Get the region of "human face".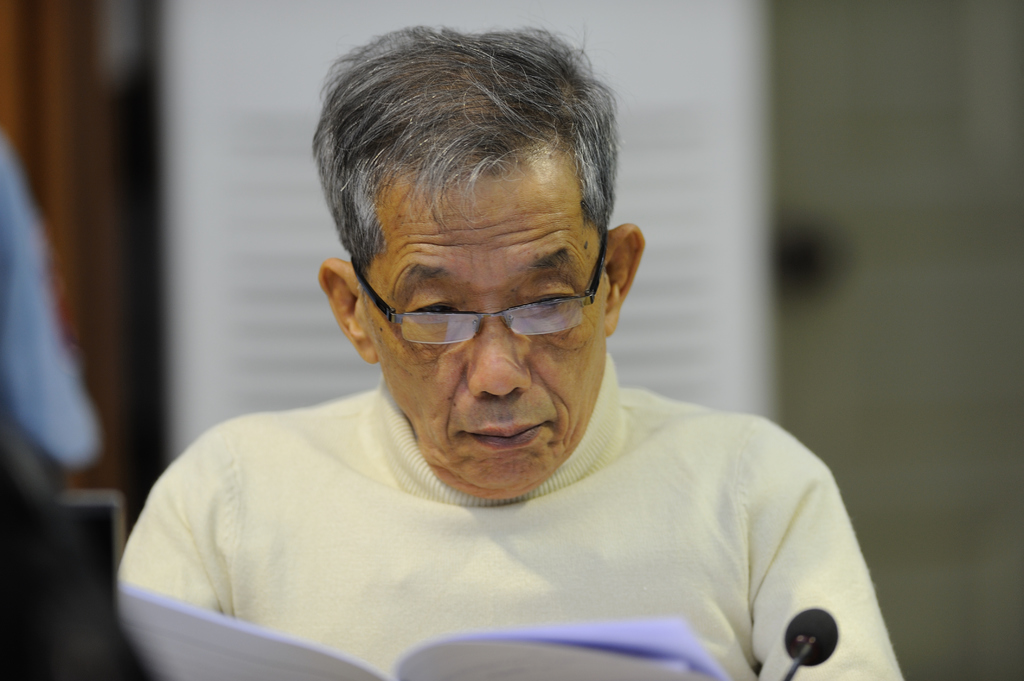
(361,166,613,493).
